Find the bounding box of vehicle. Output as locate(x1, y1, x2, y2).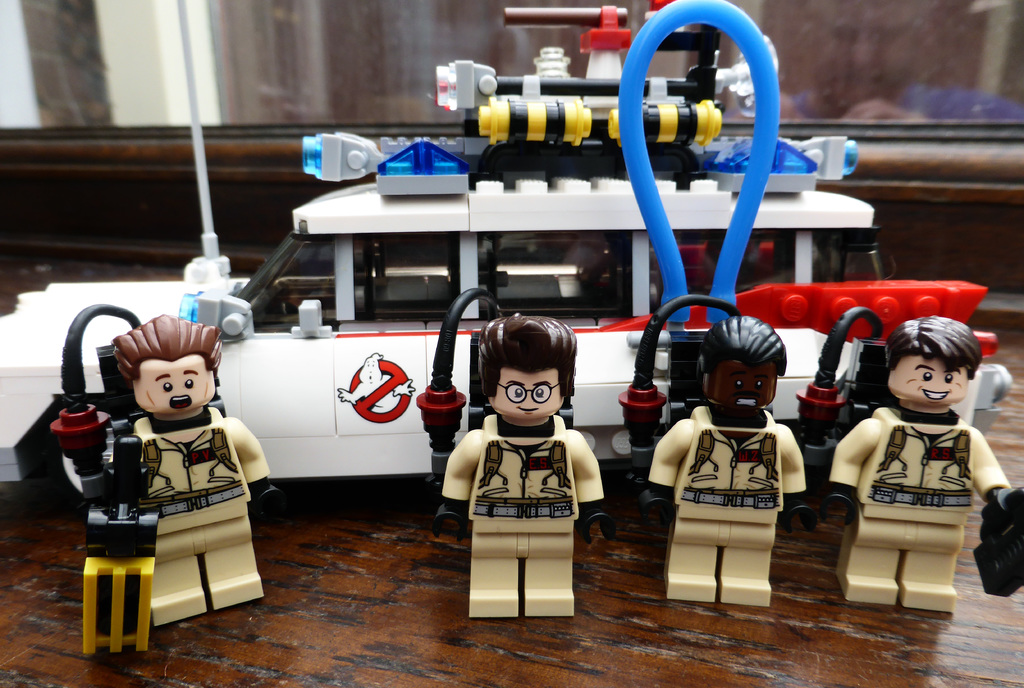
locate(0, 0, 1018, 484).
